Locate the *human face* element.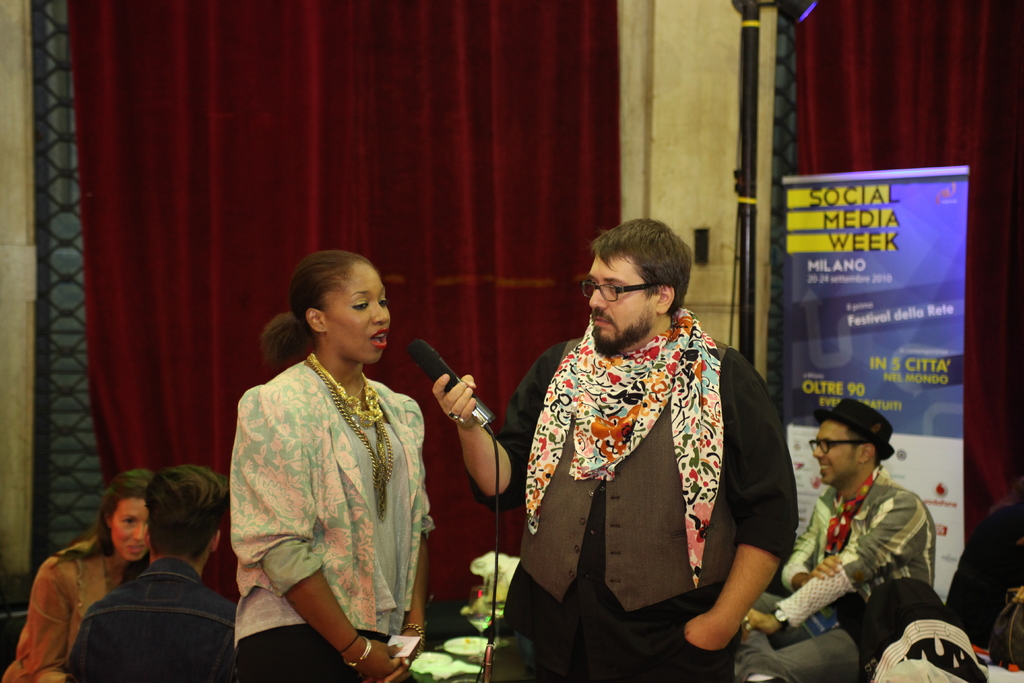
Element bbox: Rect(811, 420, 861, 483).
